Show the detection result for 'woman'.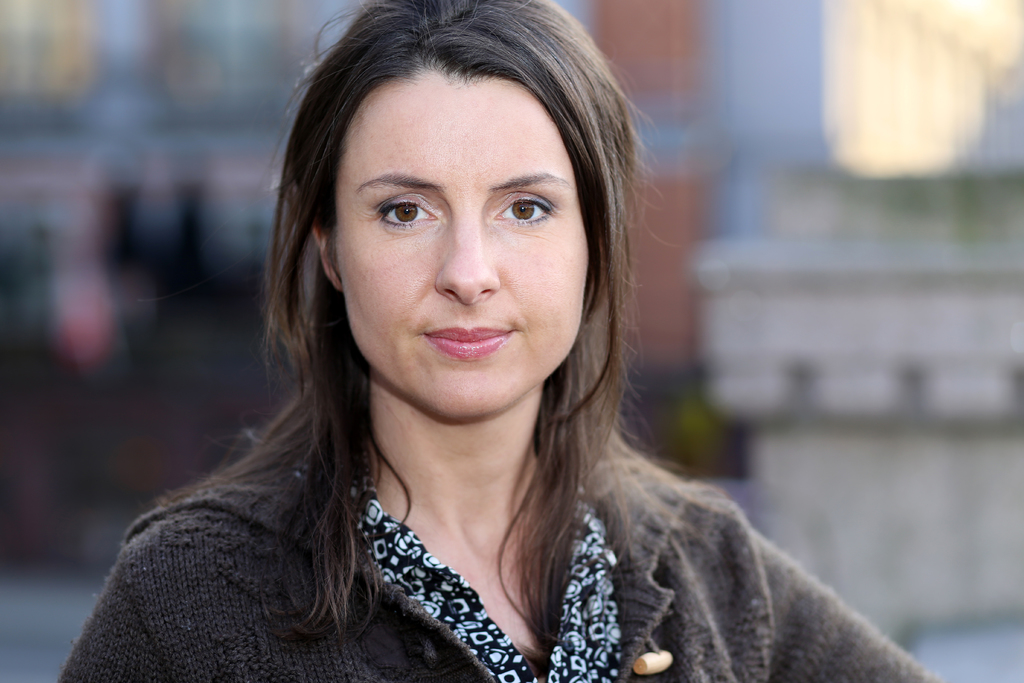
bbox=[49, 7, 873, 679].
